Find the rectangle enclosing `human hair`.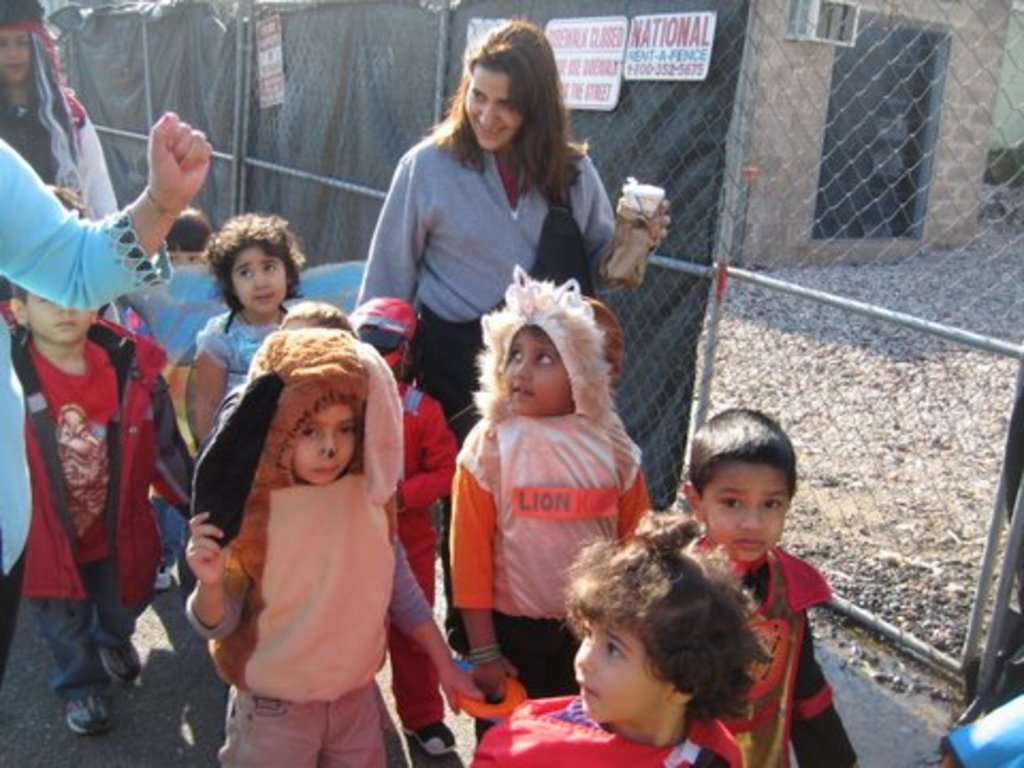
(414, 13, 591, 213).
